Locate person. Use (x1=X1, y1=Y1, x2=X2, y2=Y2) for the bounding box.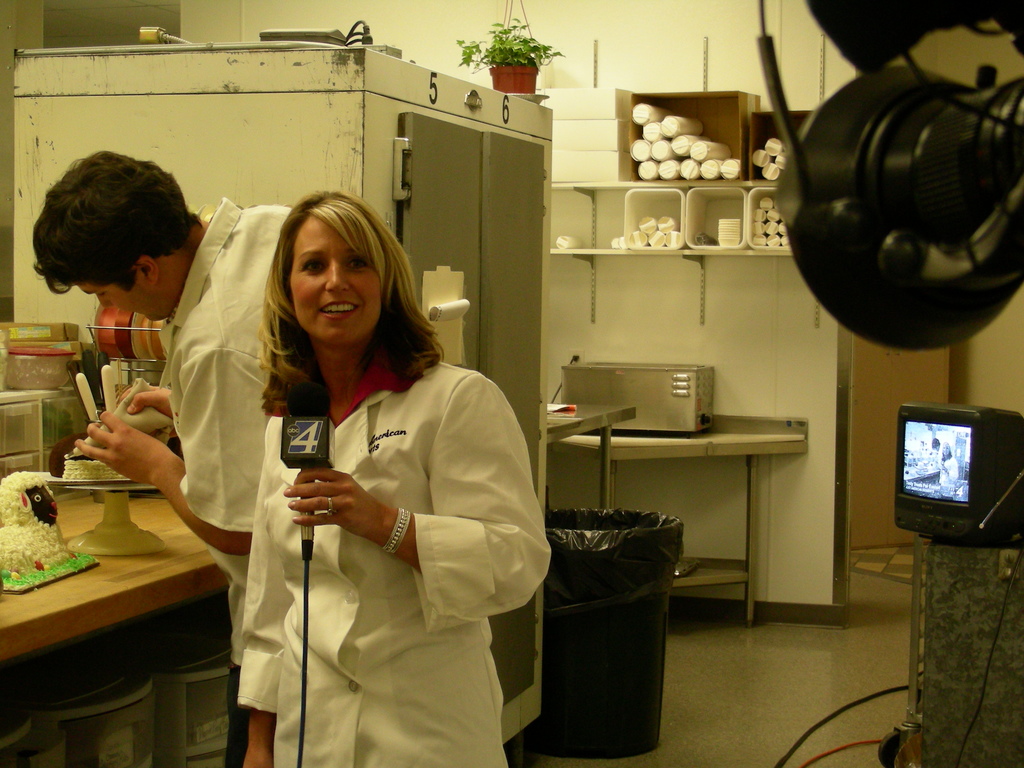
(x1=940, y1=439, x2=957, y2=497).
